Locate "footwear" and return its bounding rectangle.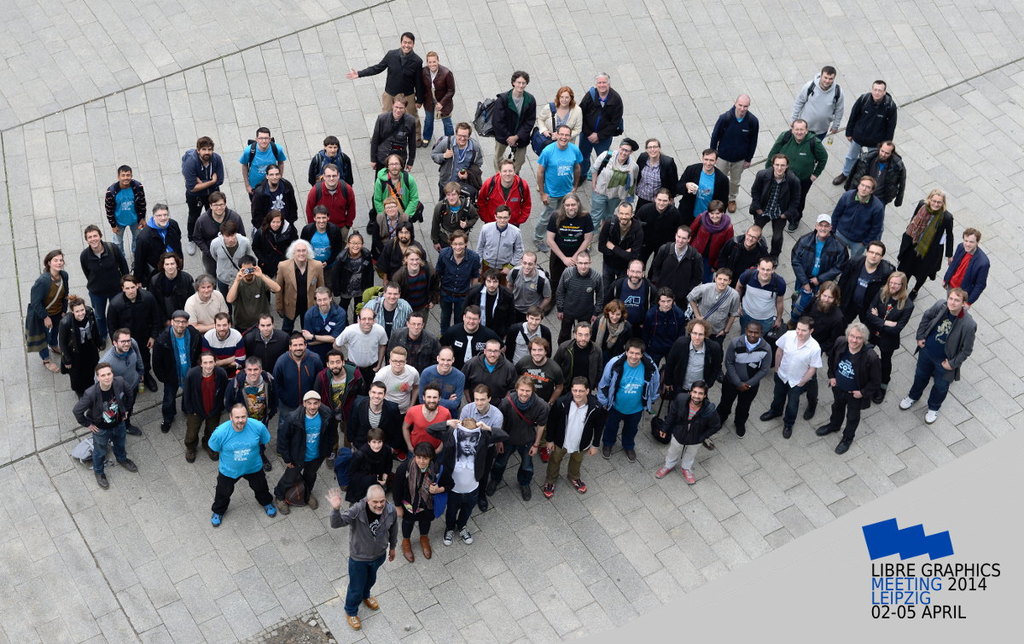
<bbox>365, 597, 377, 609</bbox>.
